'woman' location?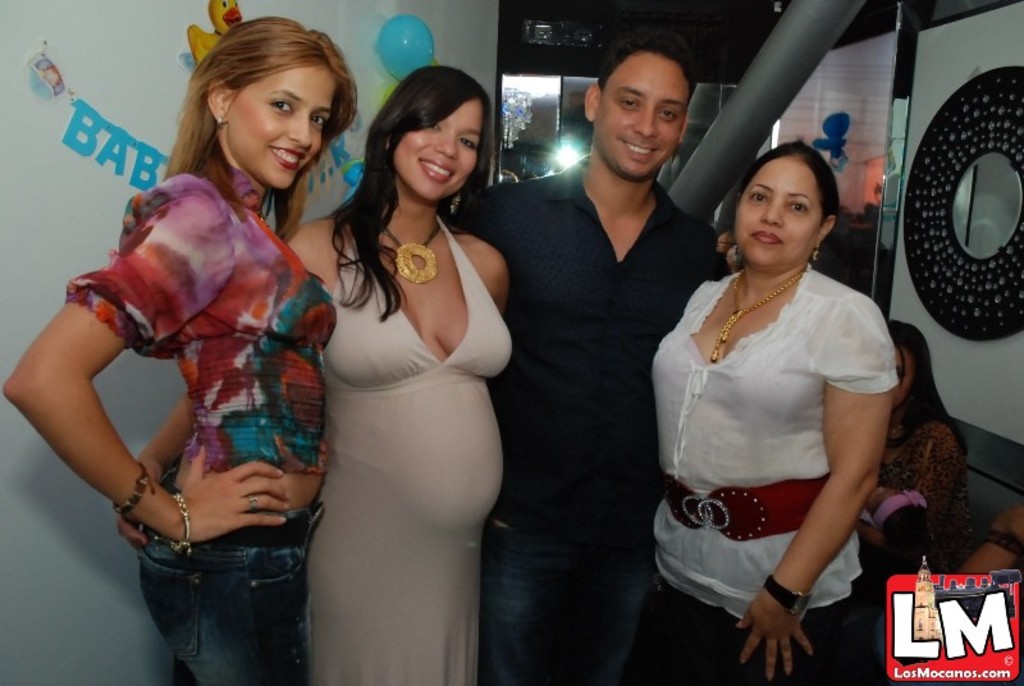
[114,55,507,685]
